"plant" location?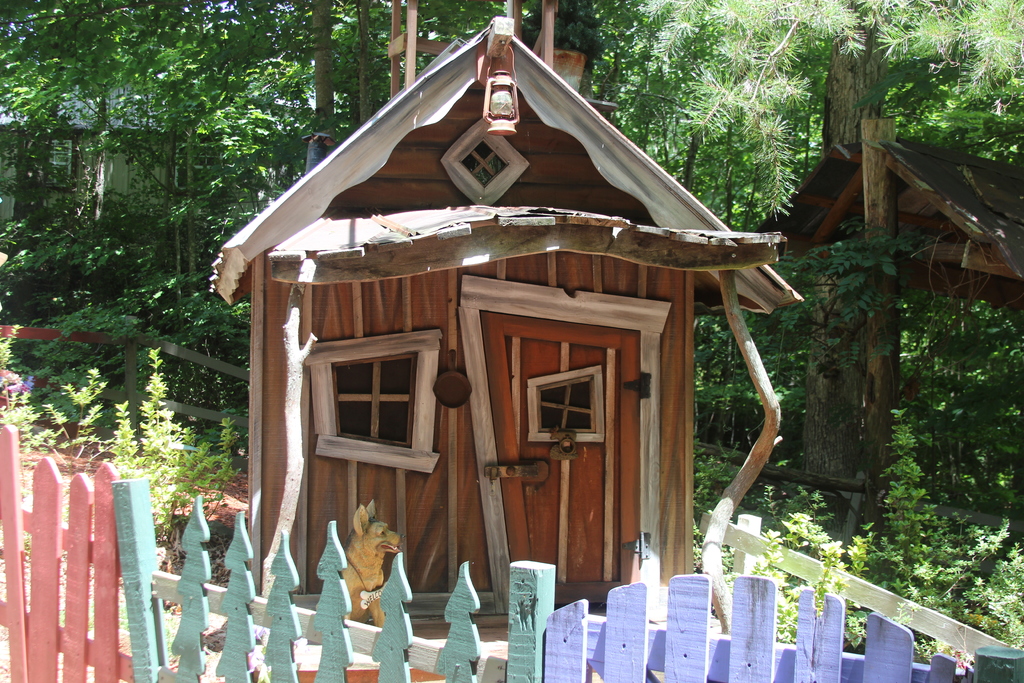
left=13, top=256, right=263, bottom=413
